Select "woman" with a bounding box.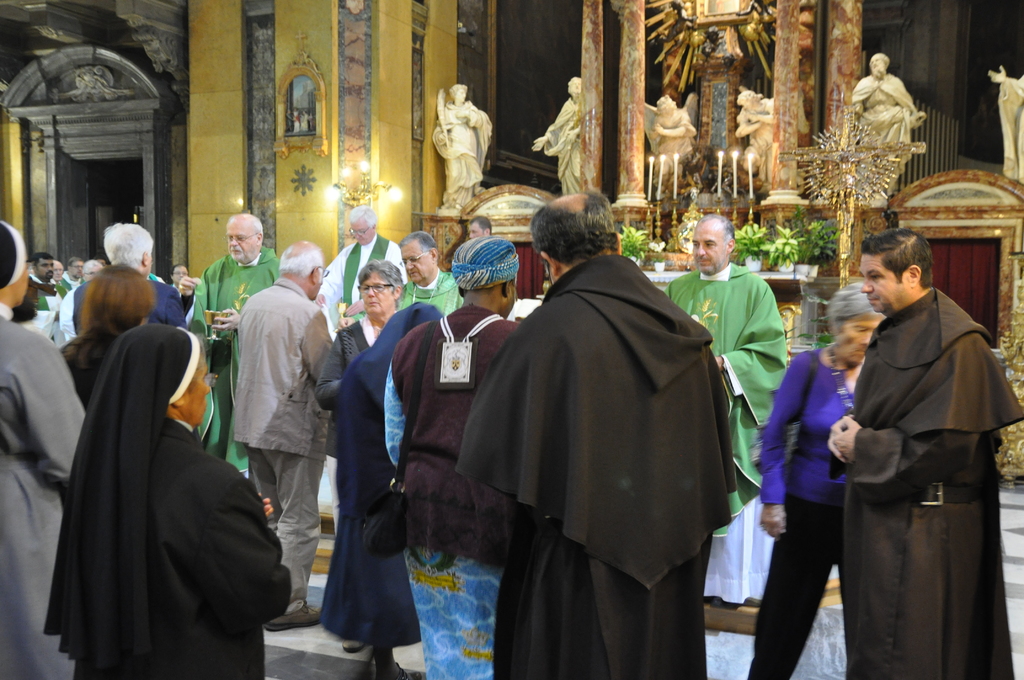
region(324, 304, 448, 679).
